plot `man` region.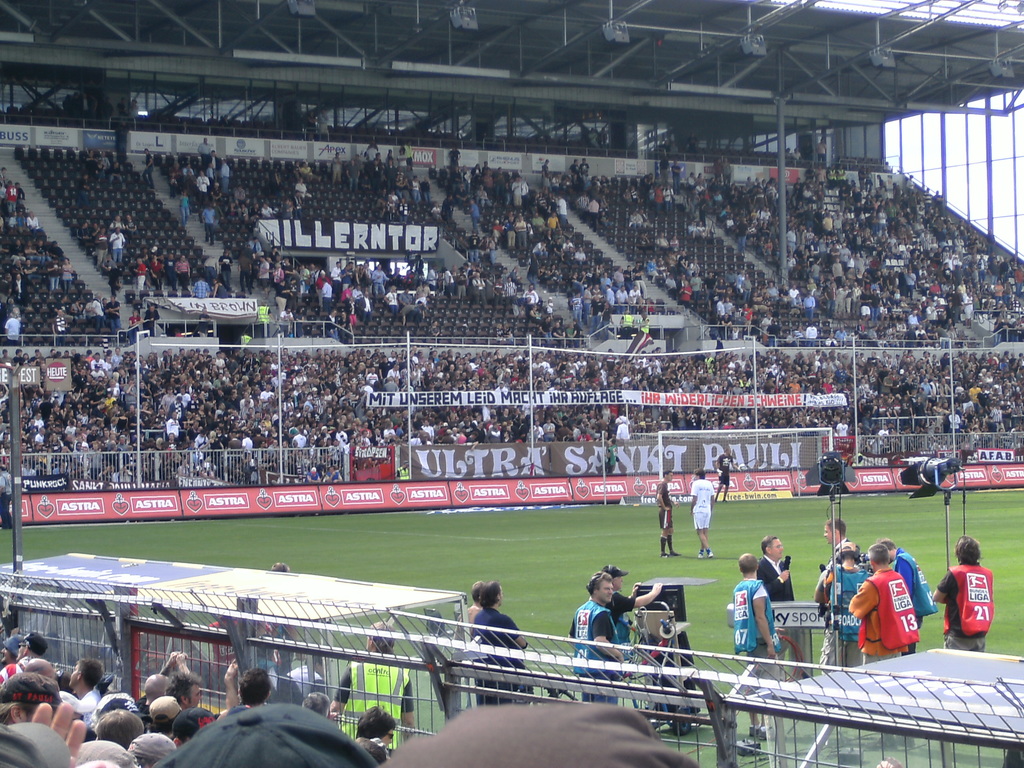
Plotted at region(92, 221, 102, 236).
